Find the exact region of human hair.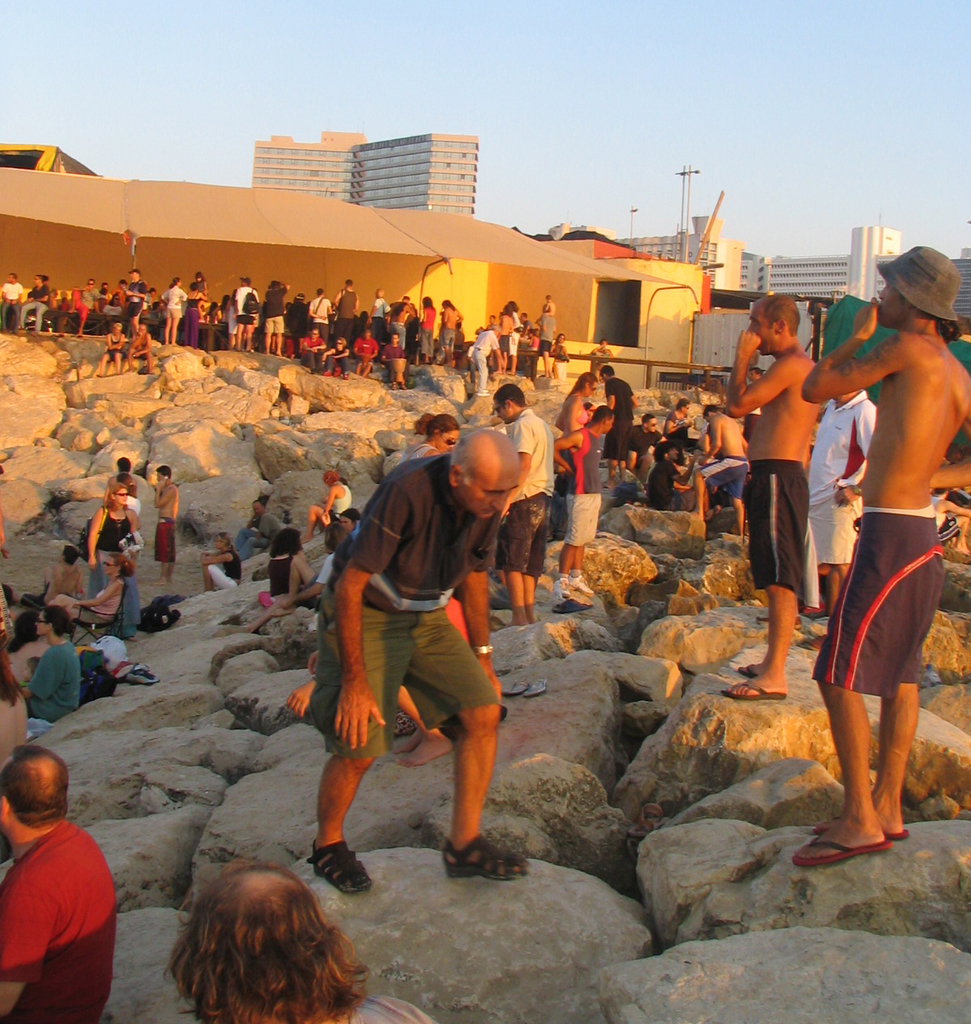
Exact region: 270, 529, 302, 555.
